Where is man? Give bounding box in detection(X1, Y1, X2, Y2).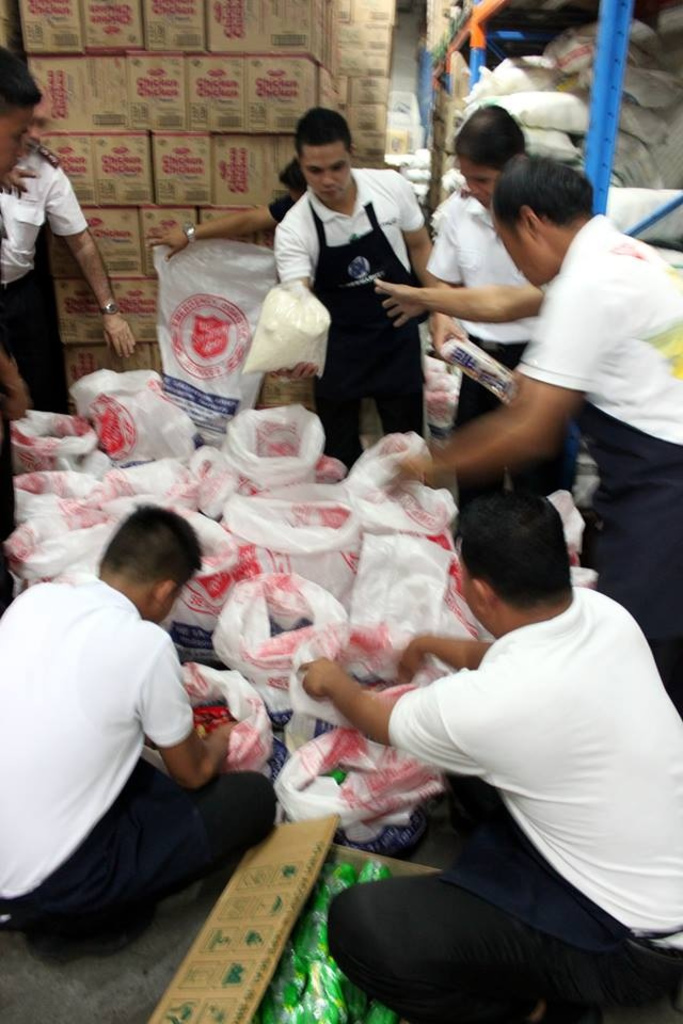
detection(0, 505, 279, 960).
